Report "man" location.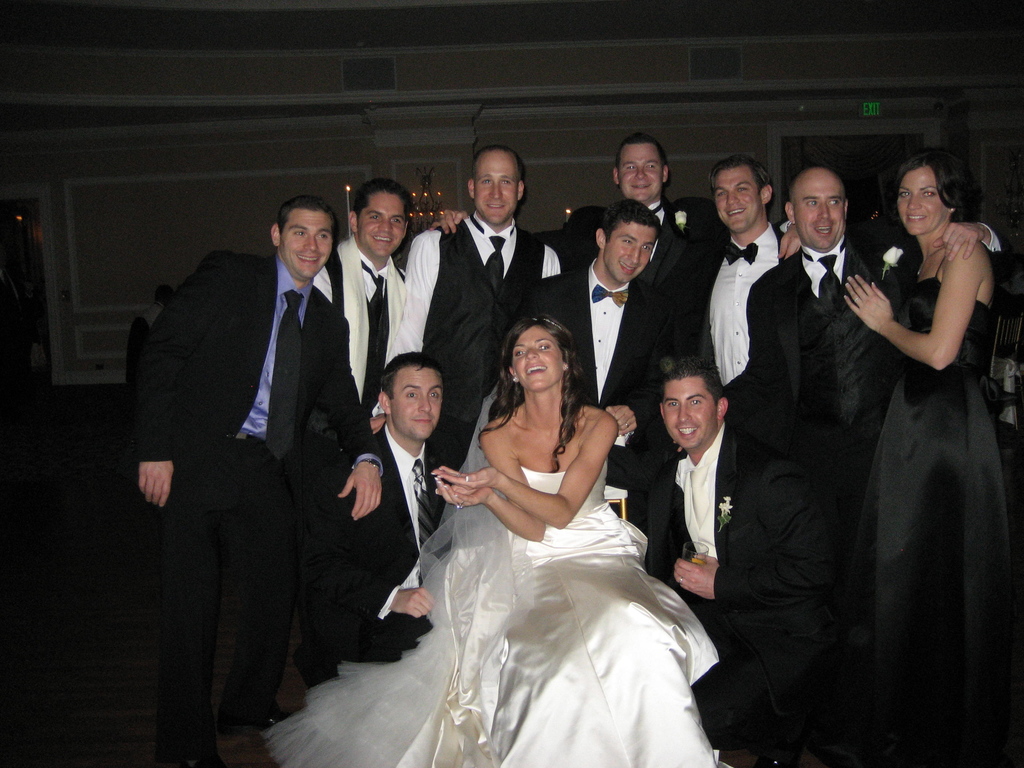
Report: 383 138 573 567.
